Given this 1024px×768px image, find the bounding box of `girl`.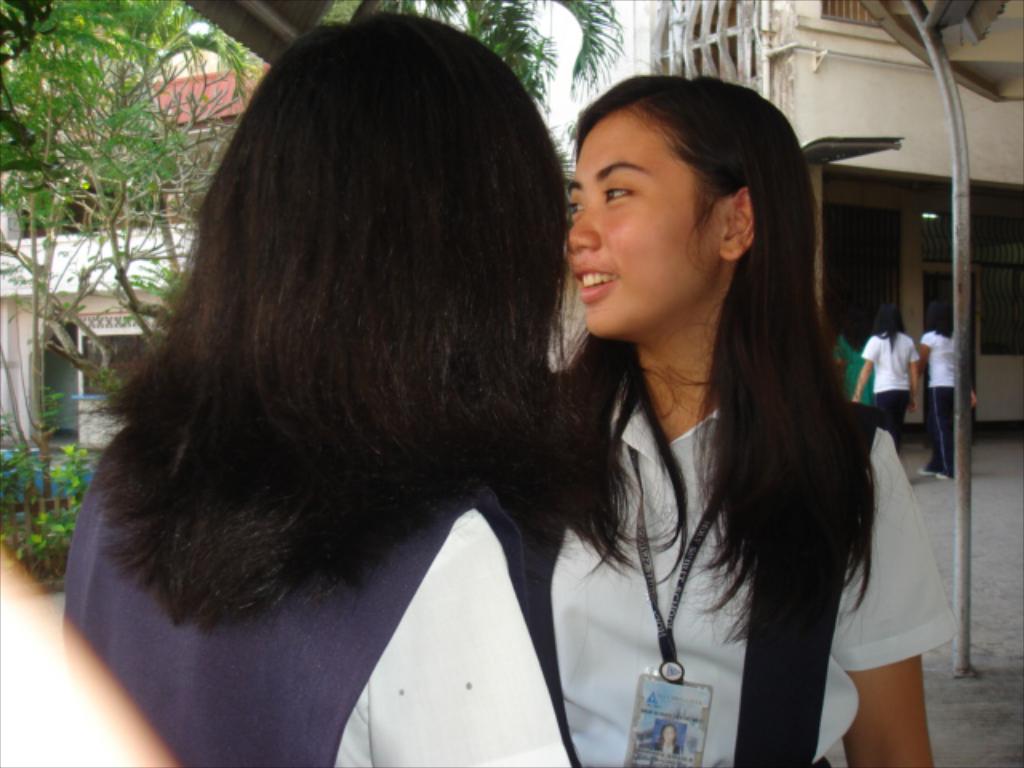
{"x1": 62, "y1": 5, "x2": 648, "y2": 766}.
